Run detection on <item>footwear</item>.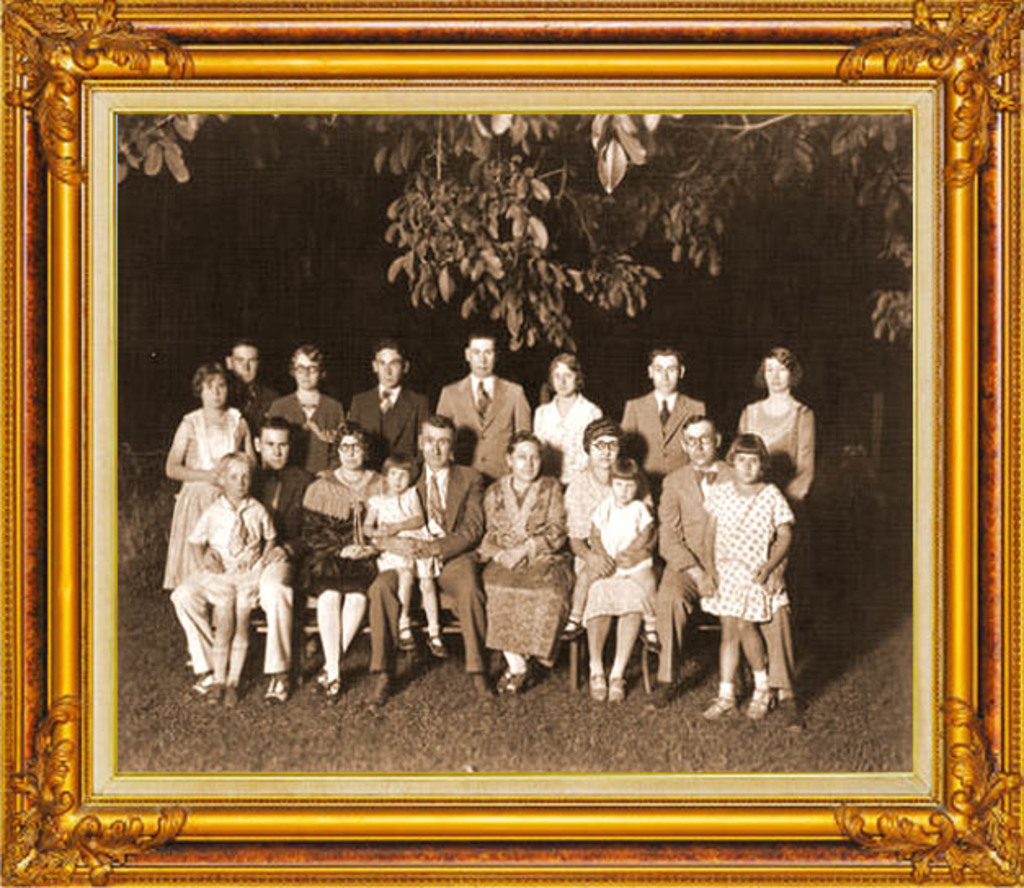
Result: x1=263, y1=676, x2=297, y2=702.
